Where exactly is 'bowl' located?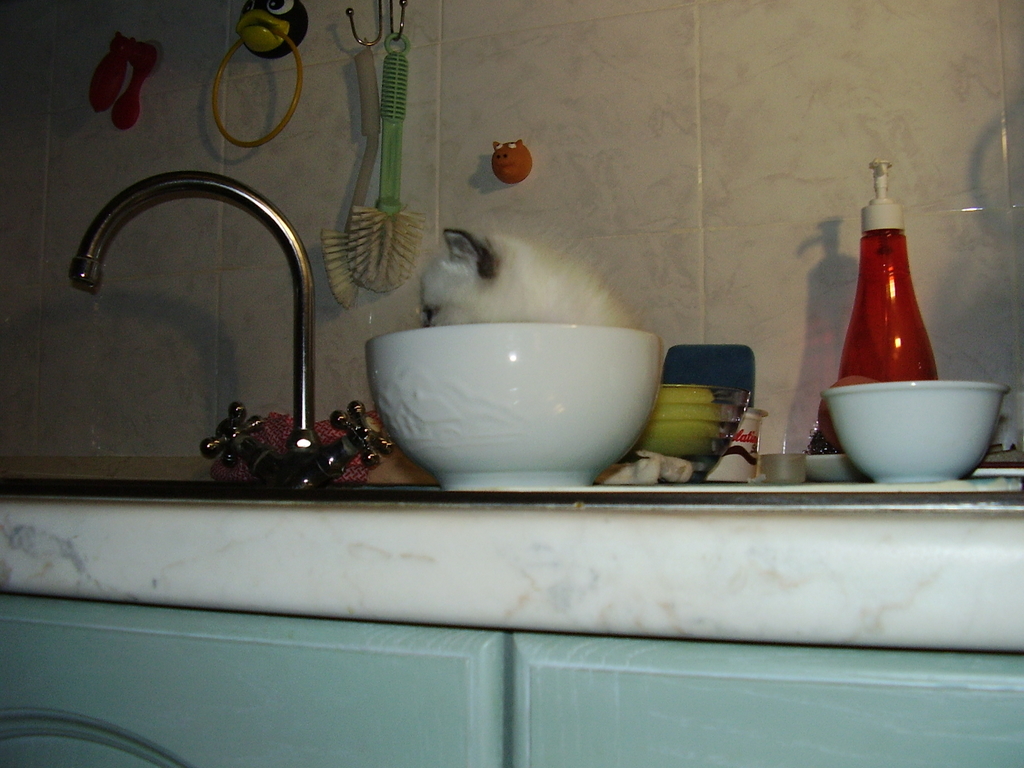
Its bounding box is <region>626, 383, 749, 481</region>.
